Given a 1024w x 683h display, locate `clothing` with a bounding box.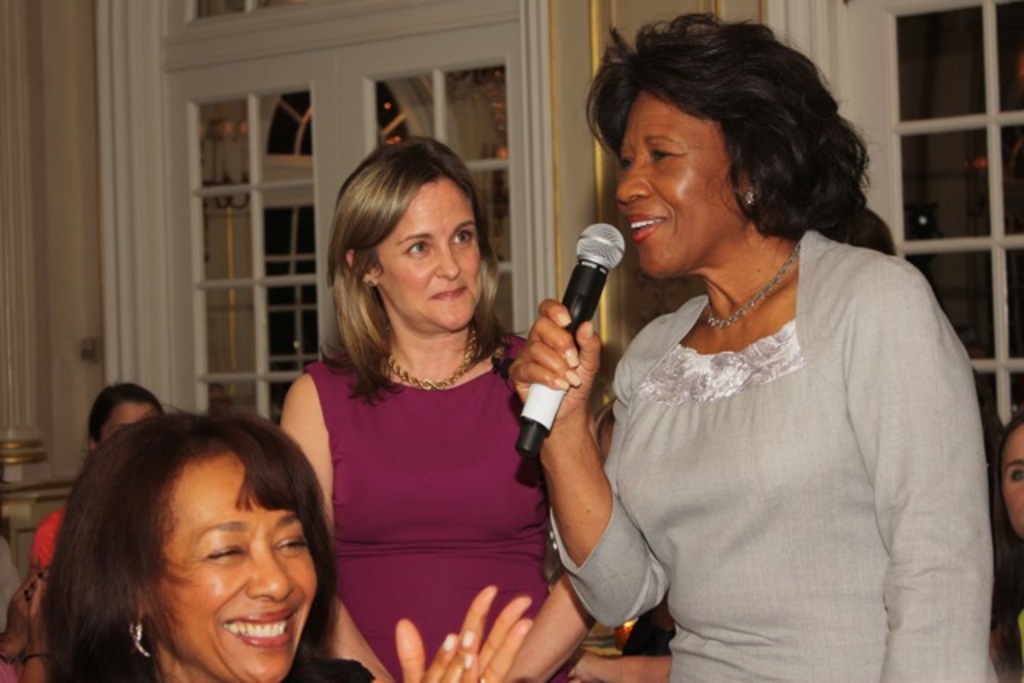
Located: x1=309, y1=331, x2=552, y2=681.
